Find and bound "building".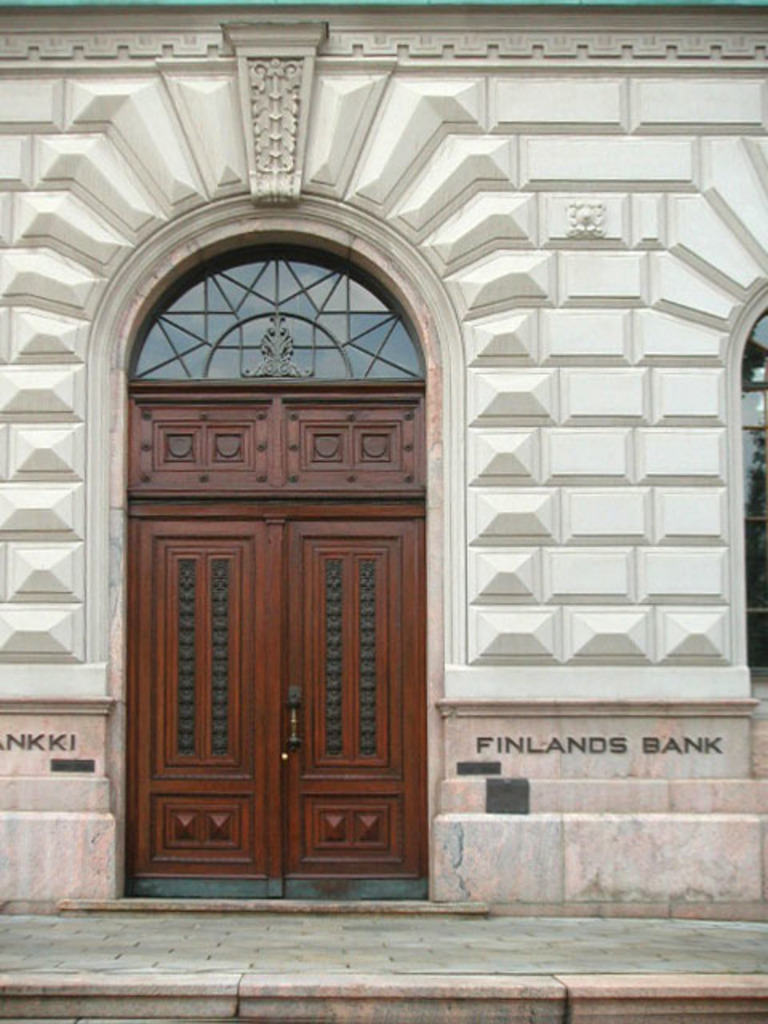
Bound: left=0, top=5, right=766, bottom=922.
